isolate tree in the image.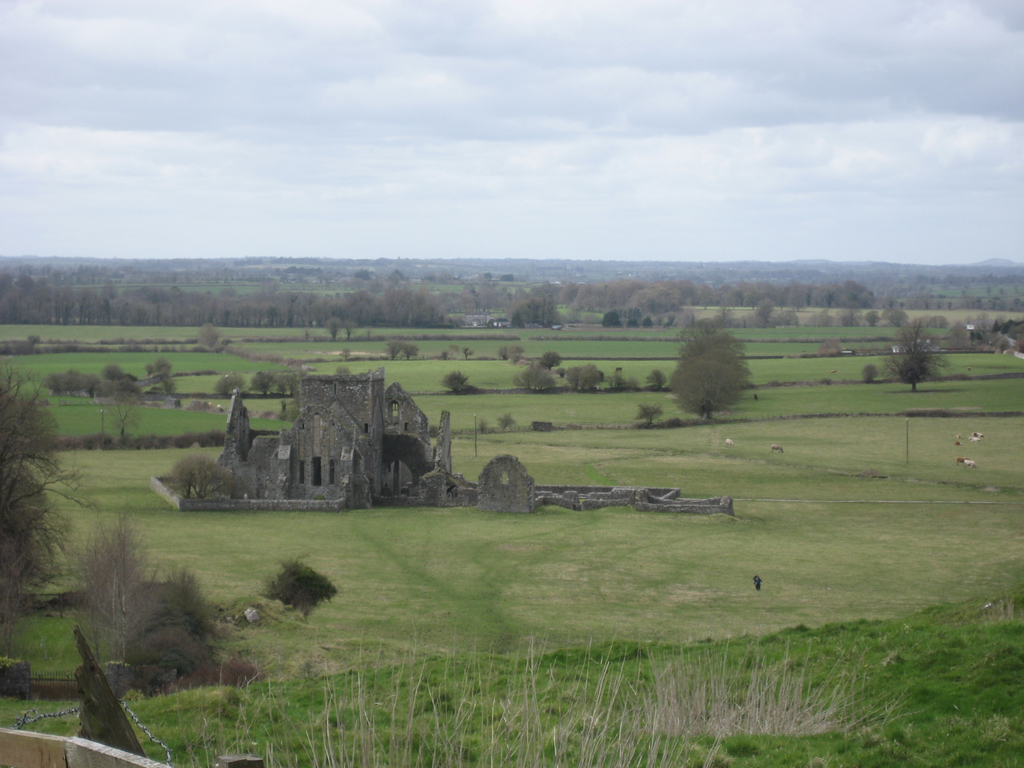
Isolated region: left=240, top=295, right=260, bottom=328.
